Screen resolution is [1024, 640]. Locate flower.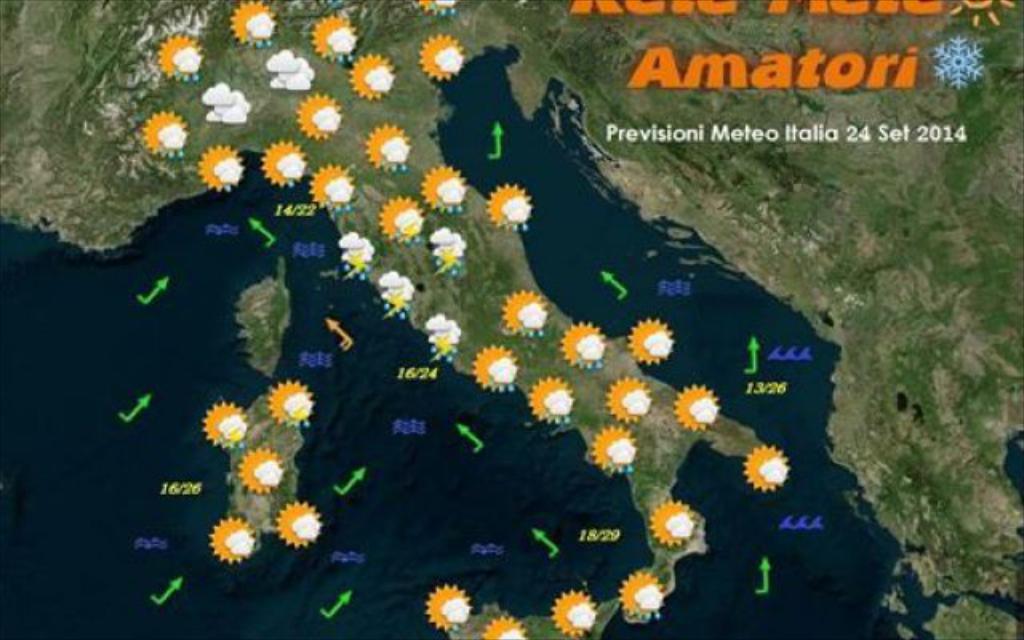
<region>426, 579, 472, 630</region>.
